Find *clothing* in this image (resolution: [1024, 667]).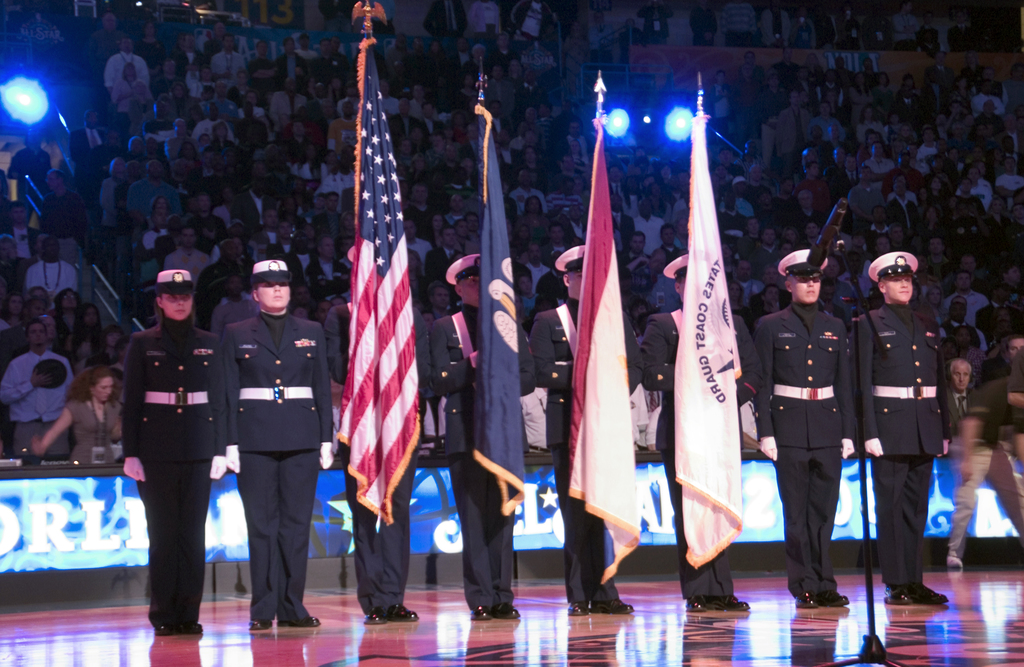
756 305 855 591.
